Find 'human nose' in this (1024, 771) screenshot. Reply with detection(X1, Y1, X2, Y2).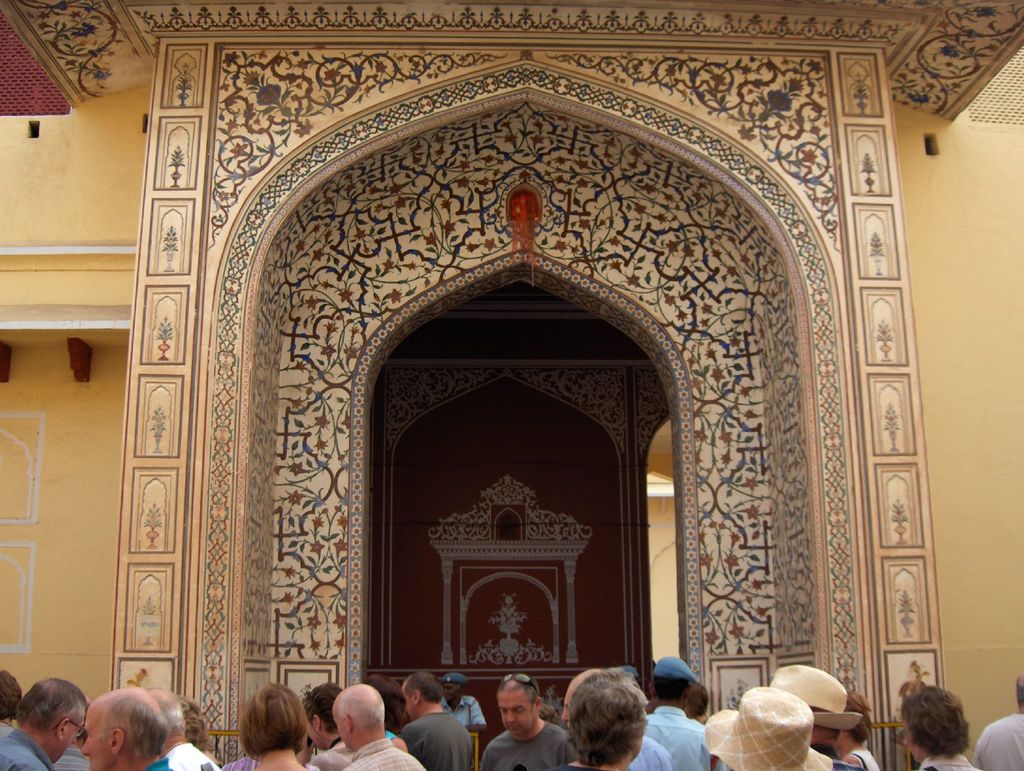
detection(561, 708, 570, 721).
